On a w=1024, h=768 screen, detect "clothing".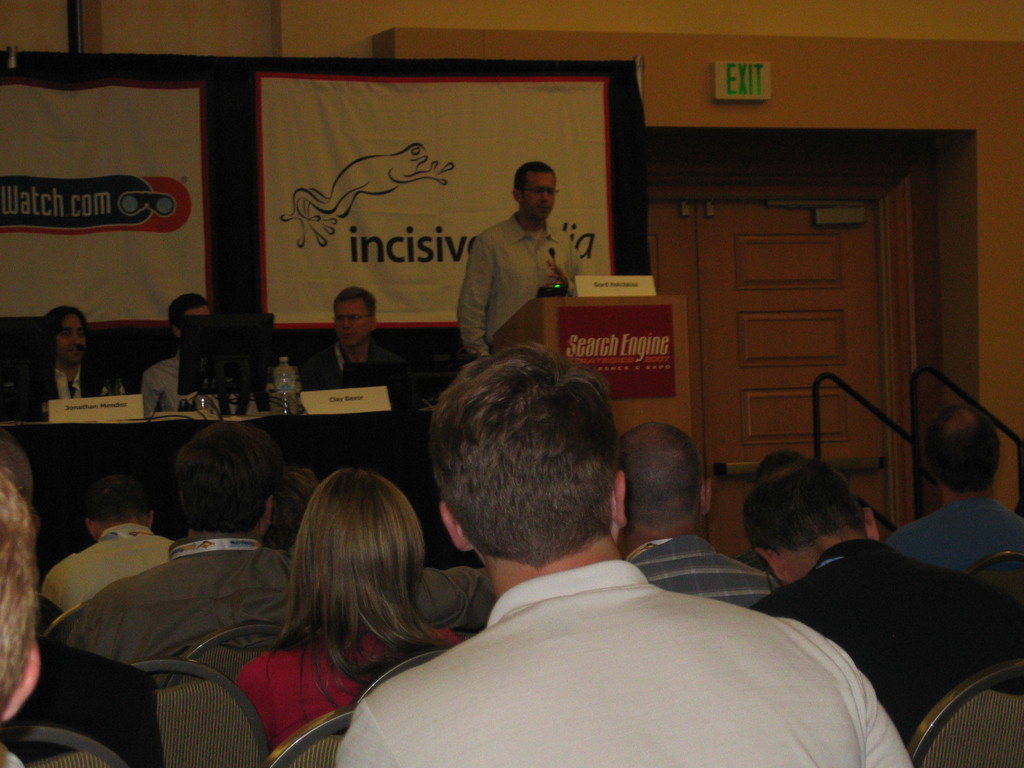
{"left": 646, "top": 540, "right": 758, "bottom": 604}.
